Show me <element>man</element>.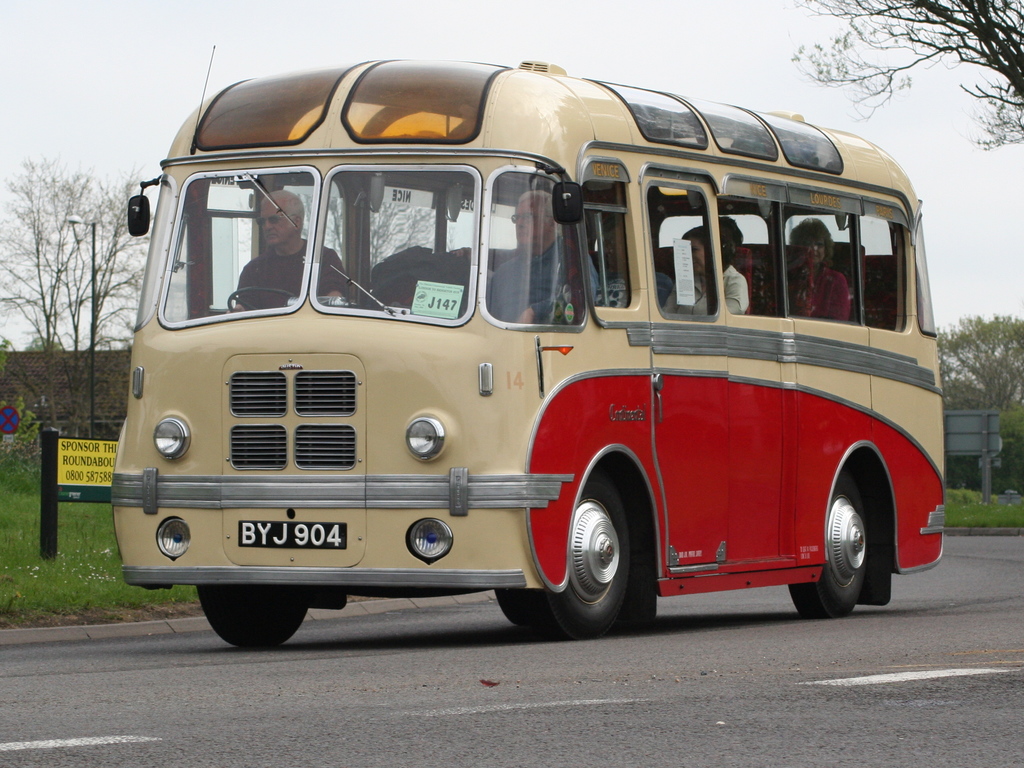
<element>man</element> is here: 481, 193, 592, 328.
